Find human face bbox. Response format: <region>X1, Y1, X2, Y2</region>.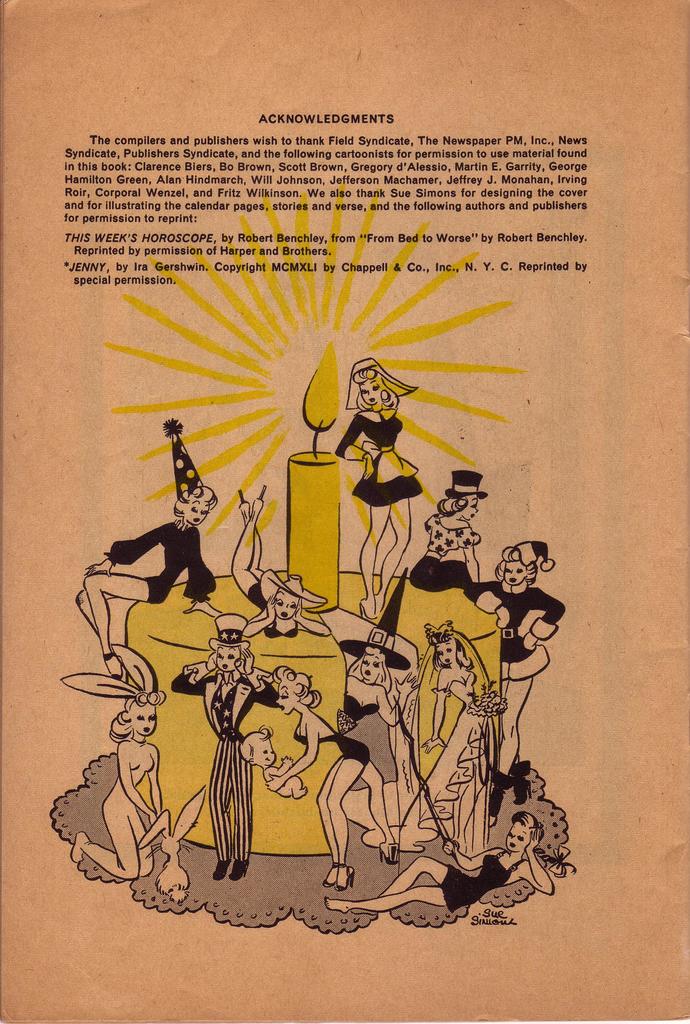
<region>459, 495, 480, 519</region>.
